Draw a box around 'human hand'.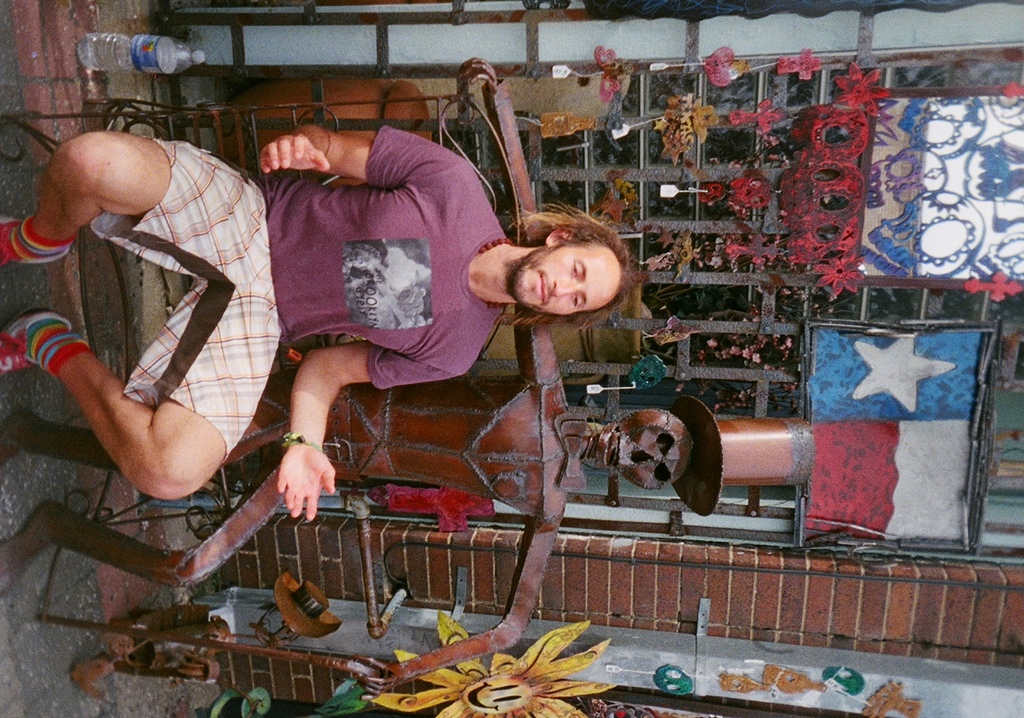
253,129,336,178.
